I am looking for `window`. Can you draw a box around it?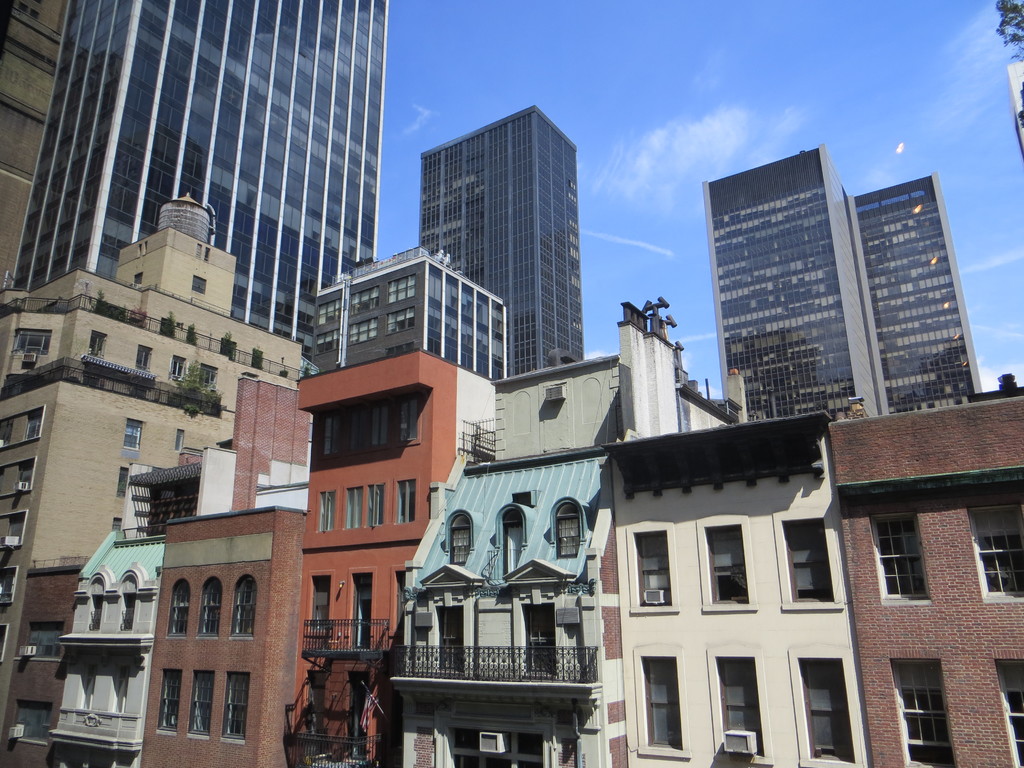
Sure, the bounding box is pyautogui.locateOnScreen(85, 328, 104, 360).
